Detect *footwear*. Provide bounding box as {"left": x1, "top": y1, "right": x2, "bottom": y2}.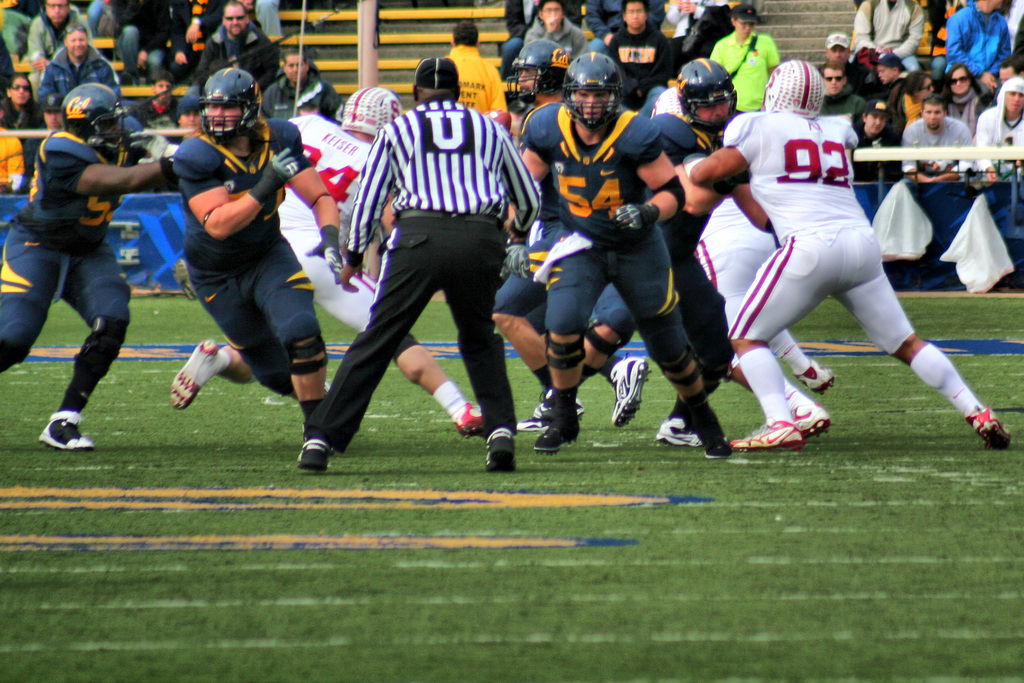
{"left": 490, "top": 425, "right": 518, "bottom": 472}.
